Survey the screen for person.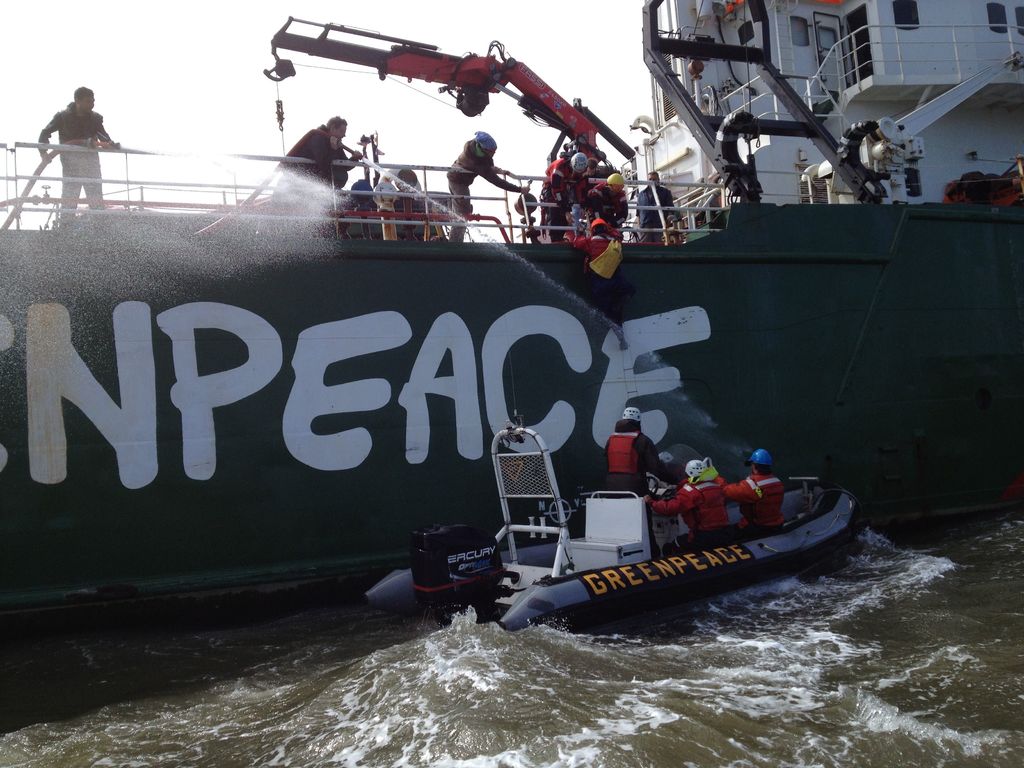
Survey found: 647 461 725 548.
